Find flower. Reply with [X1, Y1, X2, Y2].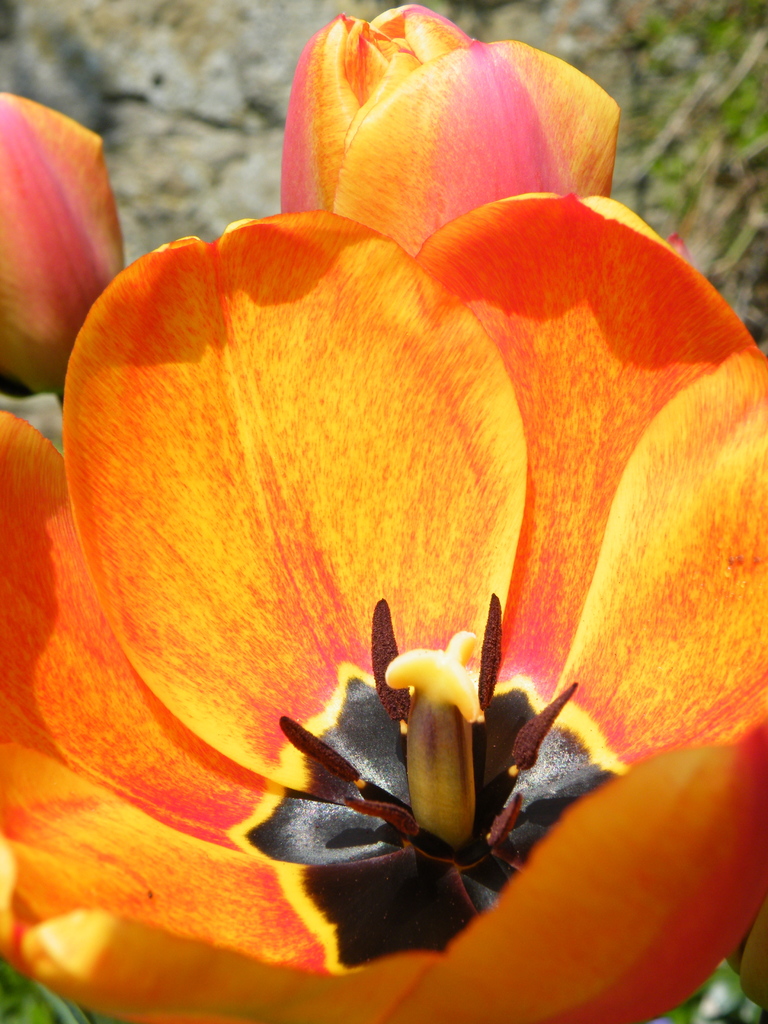
[0, 212, 767, 1023].
